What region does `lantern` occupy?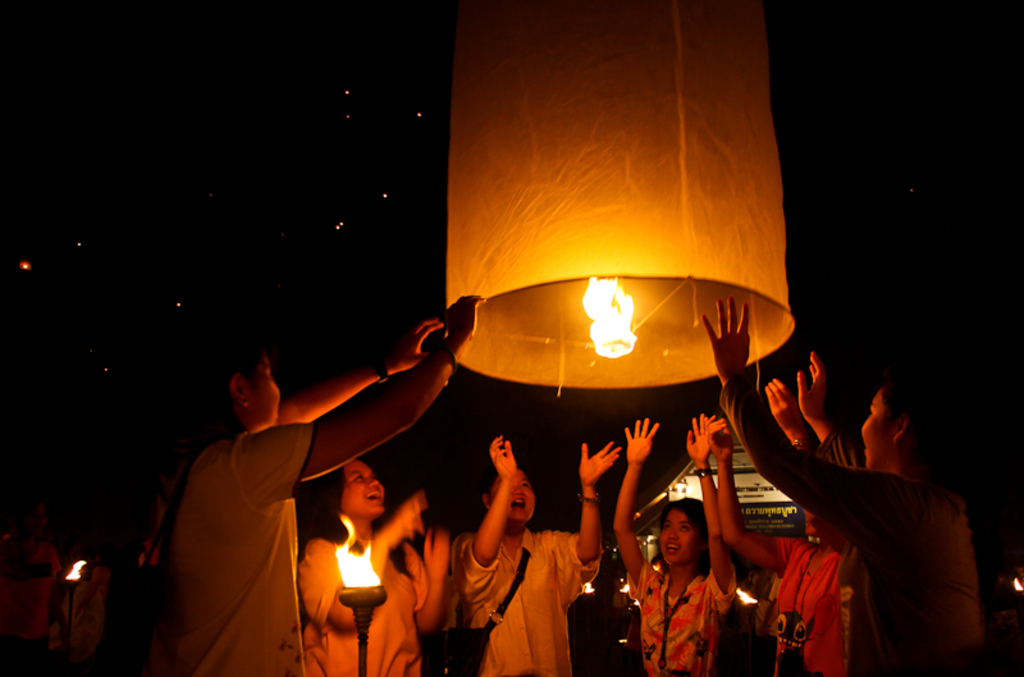
rect(439, 0, 797, 395).
